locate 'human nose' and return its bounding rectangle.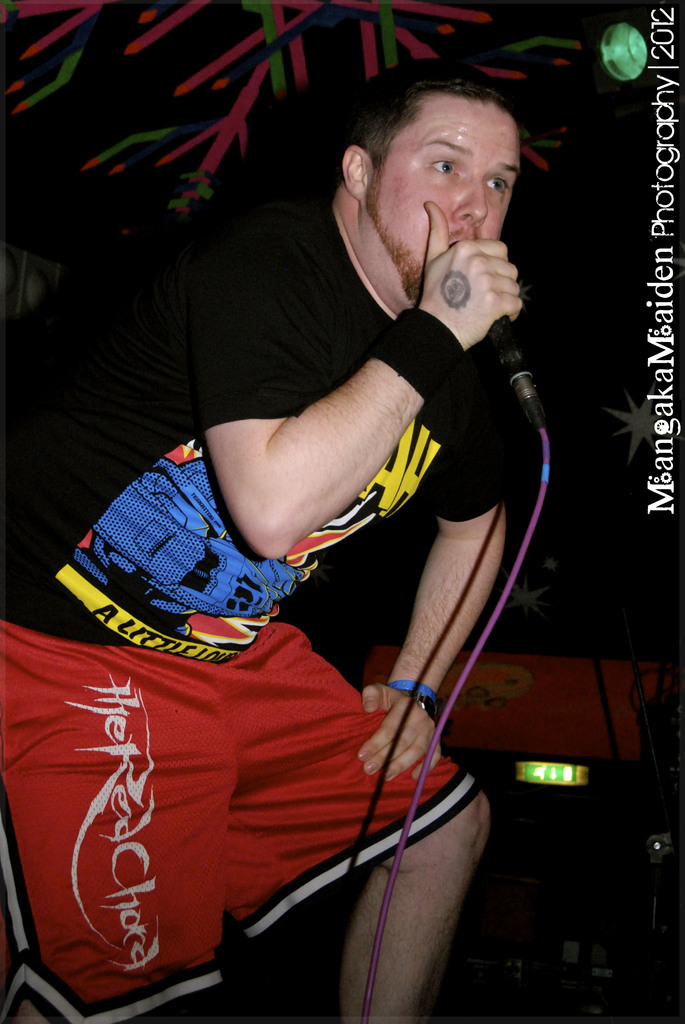
<region>454, 179, 485, 226</region>.
